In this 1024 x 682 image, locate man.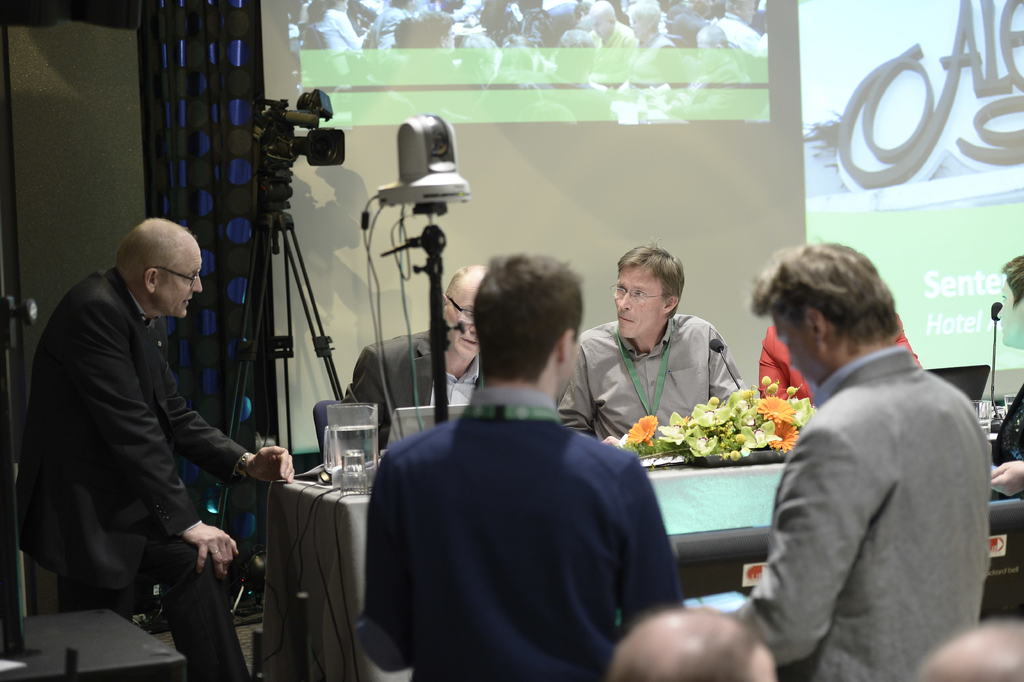
Bounding box: select_region(345, 265, 485, 452).
